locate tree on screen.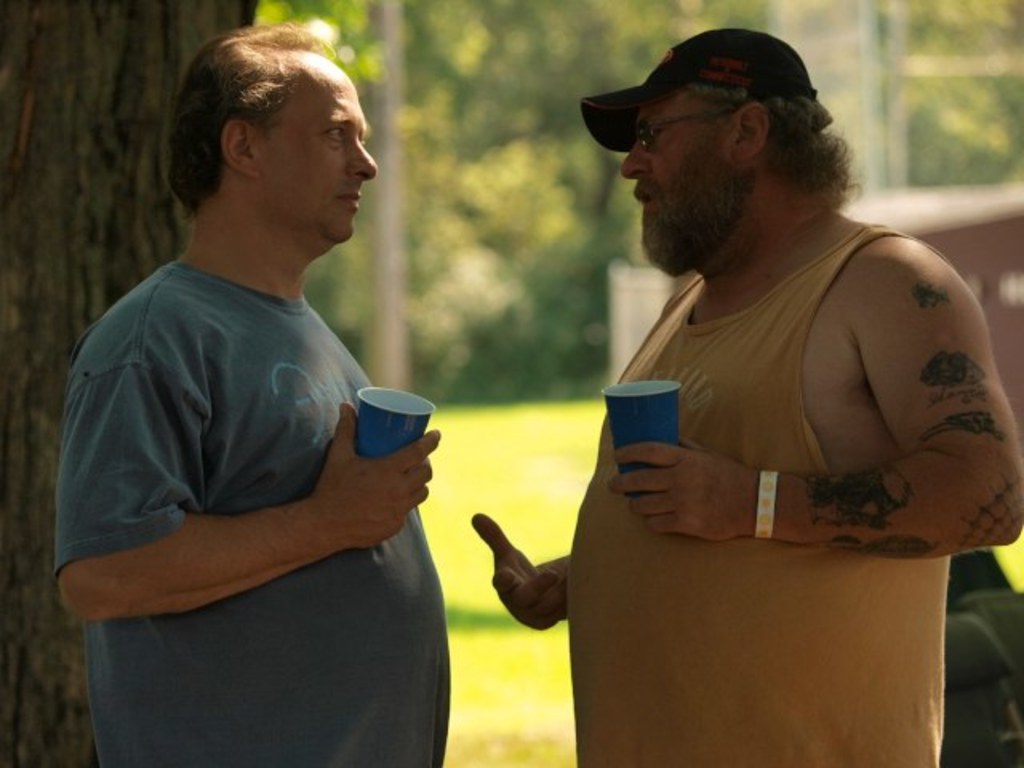
On screen at [0, 0, 262, 766].
